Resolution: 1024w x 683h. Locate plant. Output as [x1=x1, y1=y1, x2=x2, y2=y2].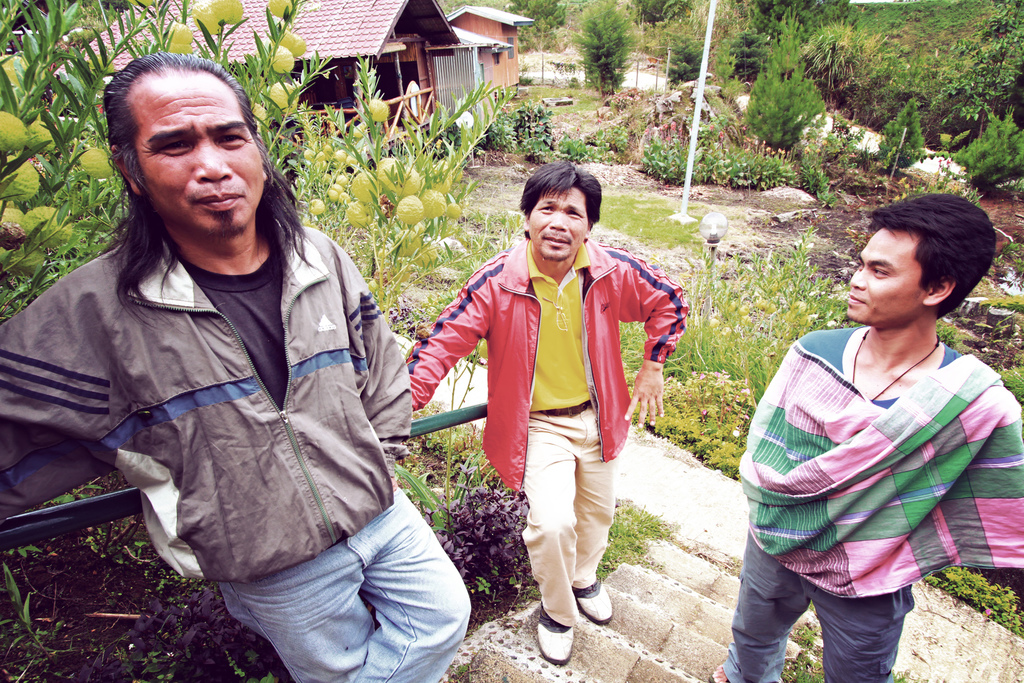
[x1=866, y1=86, x2=917, y2=176].
